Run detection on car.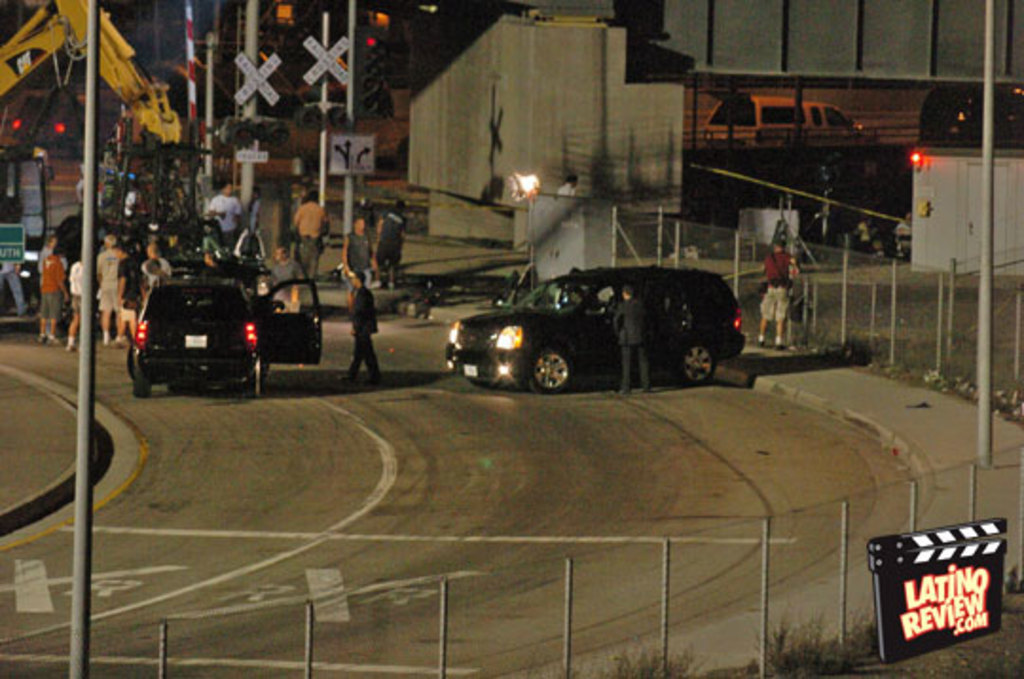
Result: 446 266 743 391.
